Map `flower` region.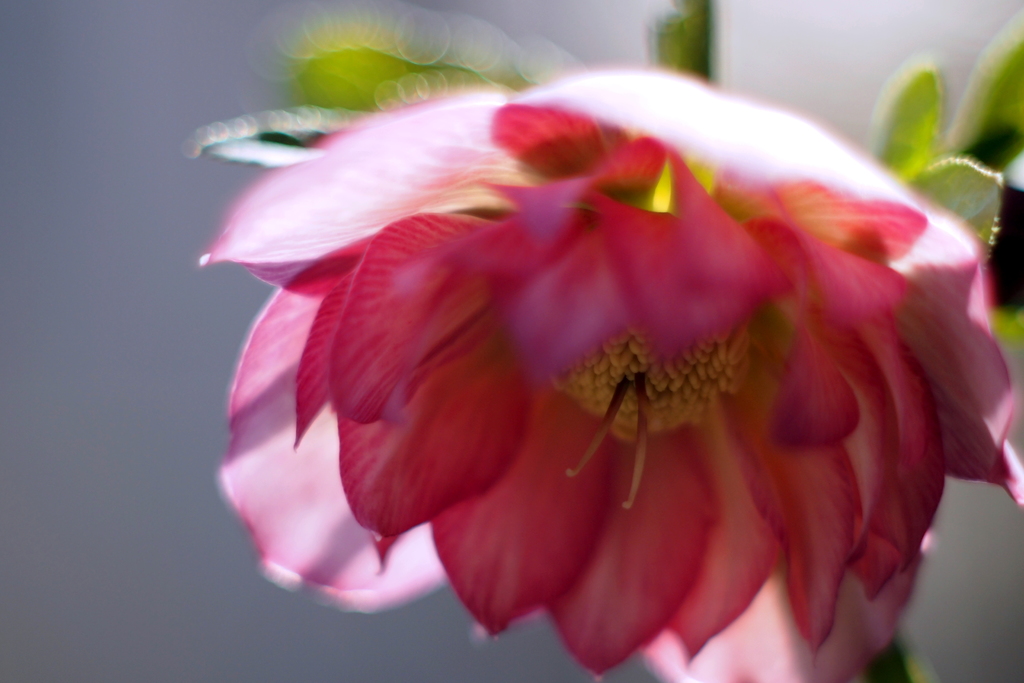
Mapped to left=197, top=33, right=977, bottom=661.
